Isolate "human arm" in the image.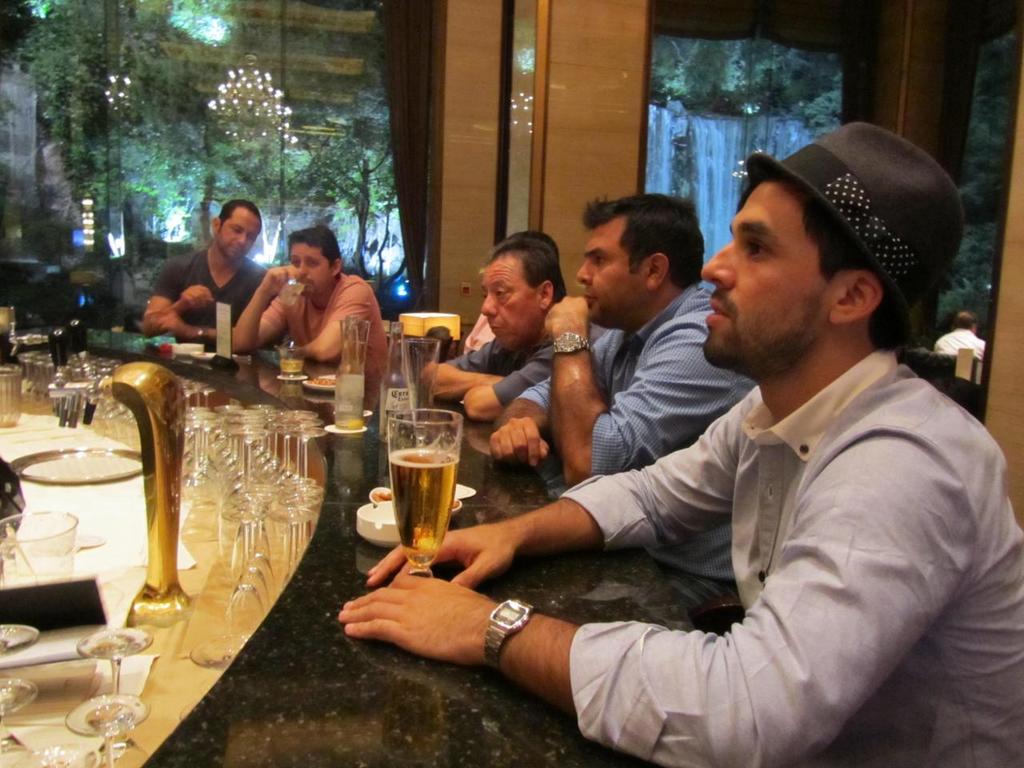
Isolated region: bbox=(458, 433, 955, 745).
